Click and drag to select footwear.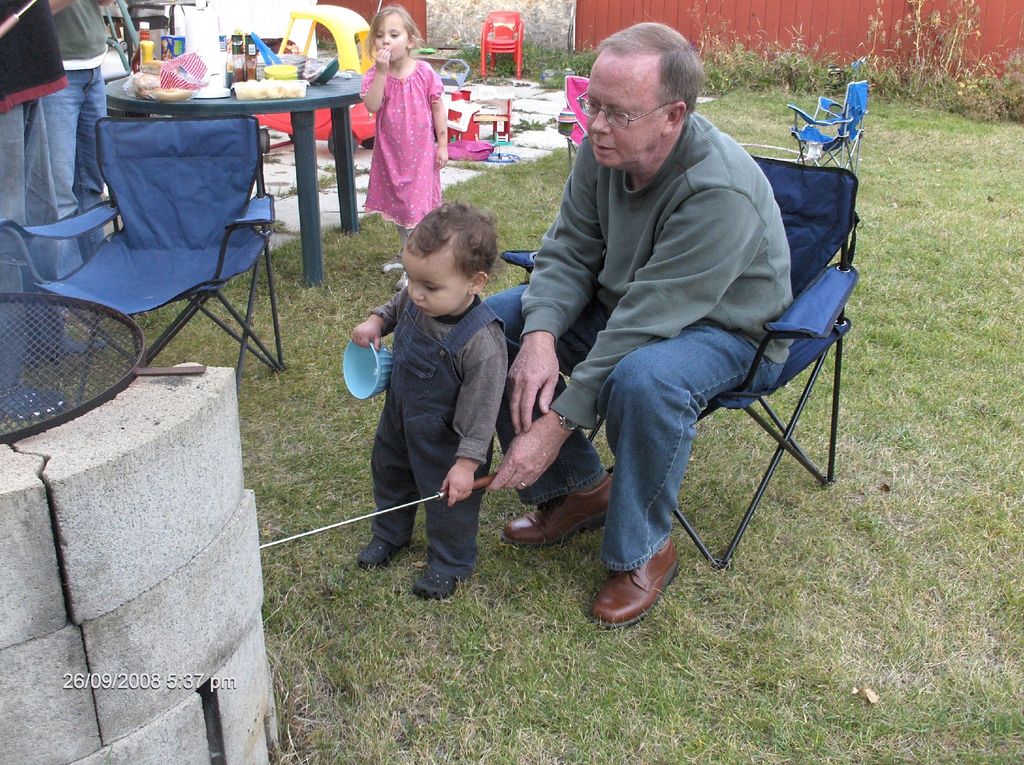
Selection: region(585, 532, 684, 640).
